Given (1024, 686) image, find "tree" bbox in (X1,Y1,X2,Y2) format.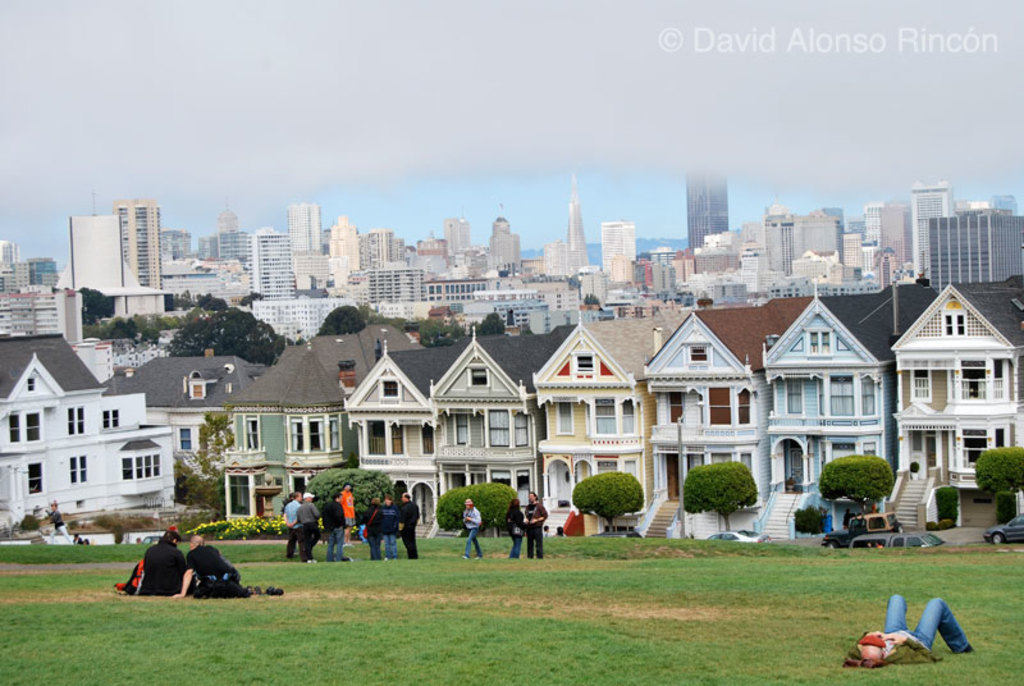
(468,307,508,343).
